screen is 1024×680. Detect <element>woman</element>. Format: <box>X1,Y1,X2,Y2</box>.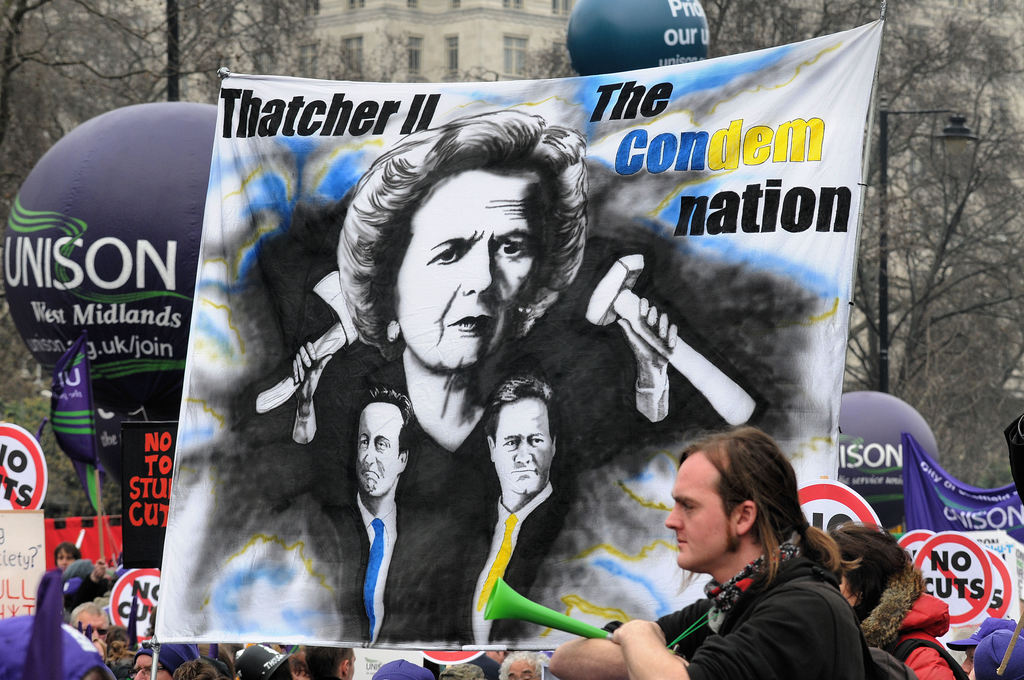
<box>334,105,589,460</box>.
